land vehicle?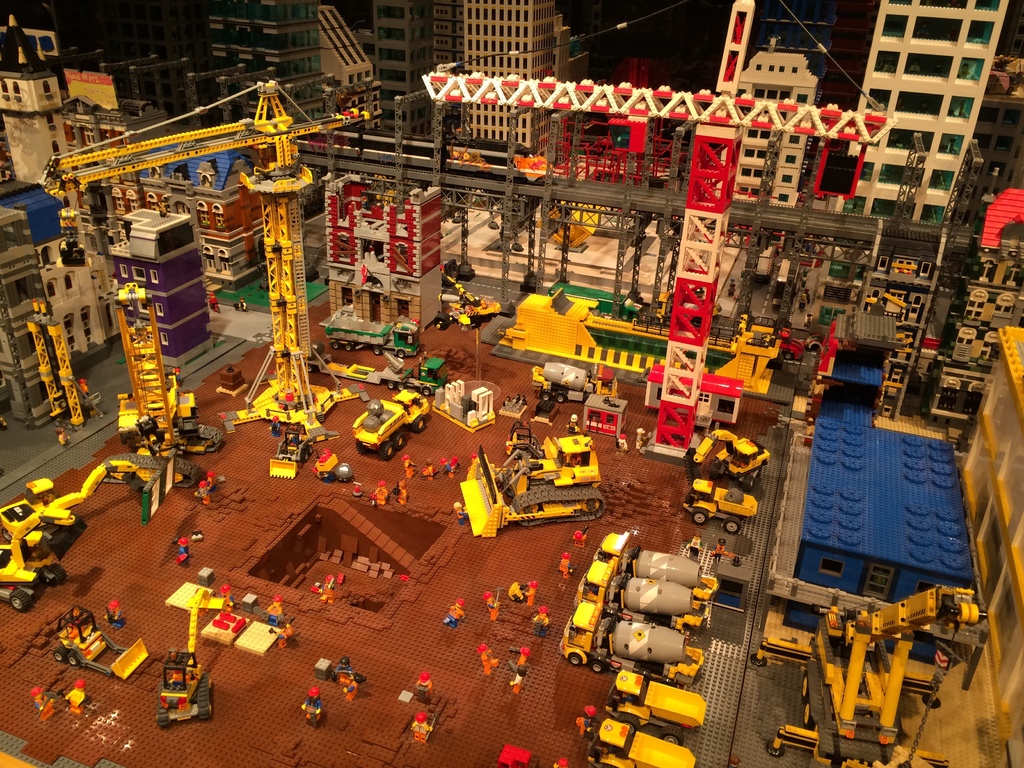
<box>655,285,723,326</box>
